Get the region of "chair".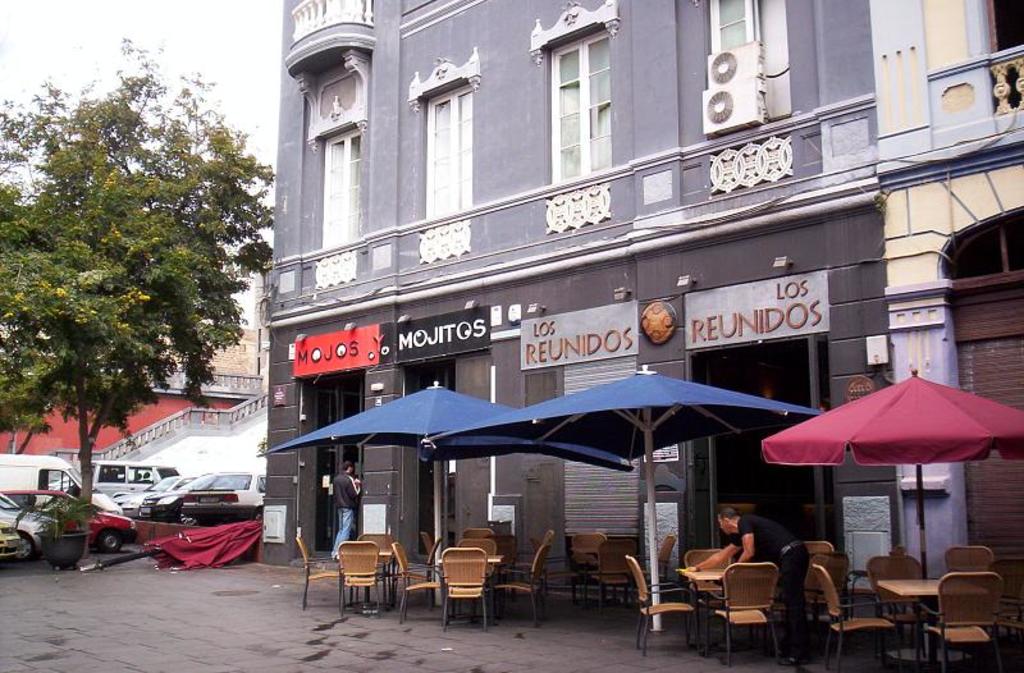
box=[358, 530, 396, 600].
